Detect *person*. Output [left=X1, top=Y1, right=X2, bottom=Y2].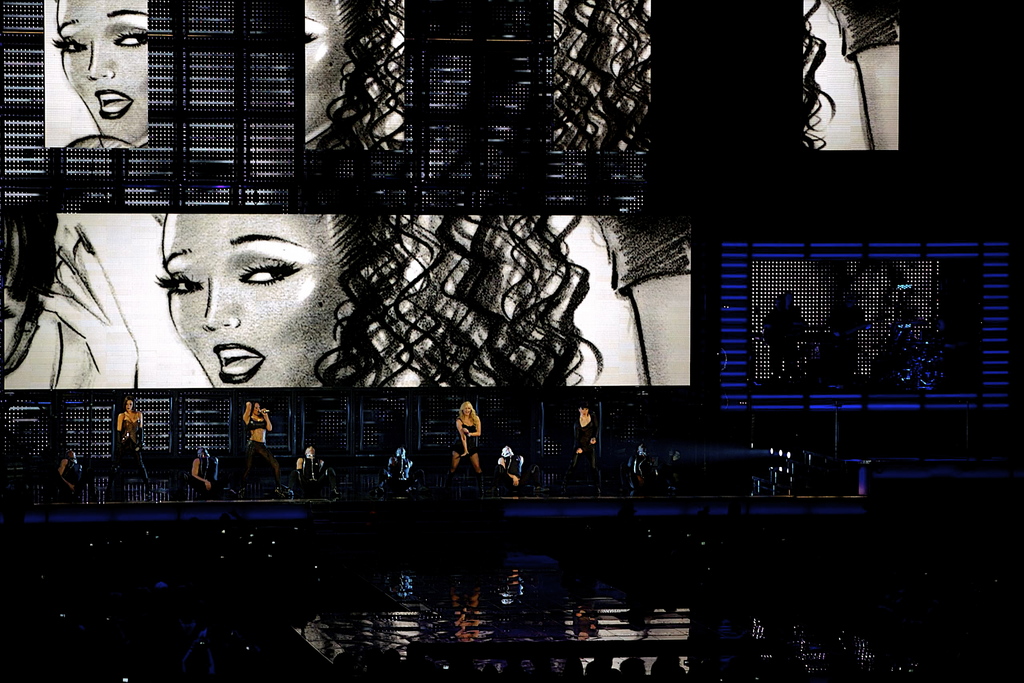
[left=492, top=443, right=529, bottom=490].
